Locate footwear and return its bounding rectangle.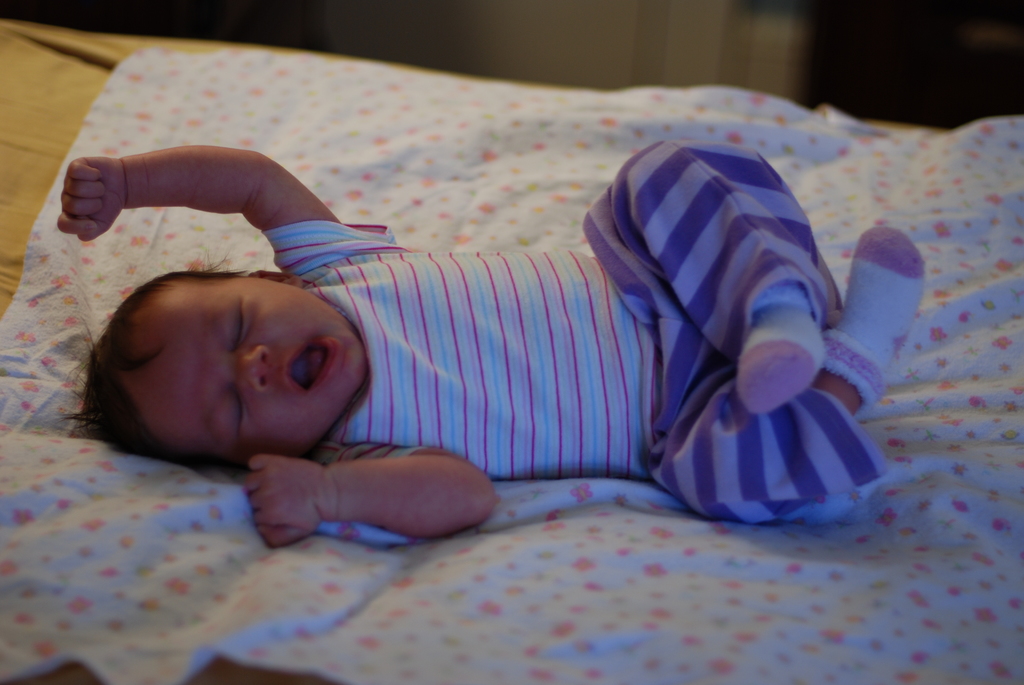
[820, 225, 924, 408].
